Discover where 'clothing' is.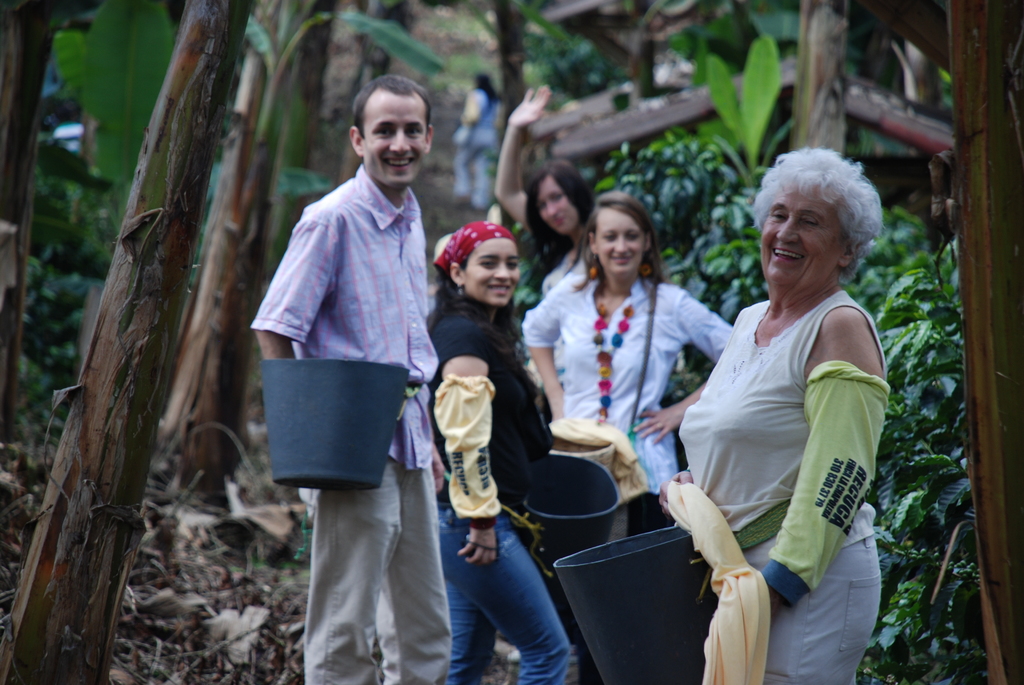
Discovered at 682, 283, 896, 684.
